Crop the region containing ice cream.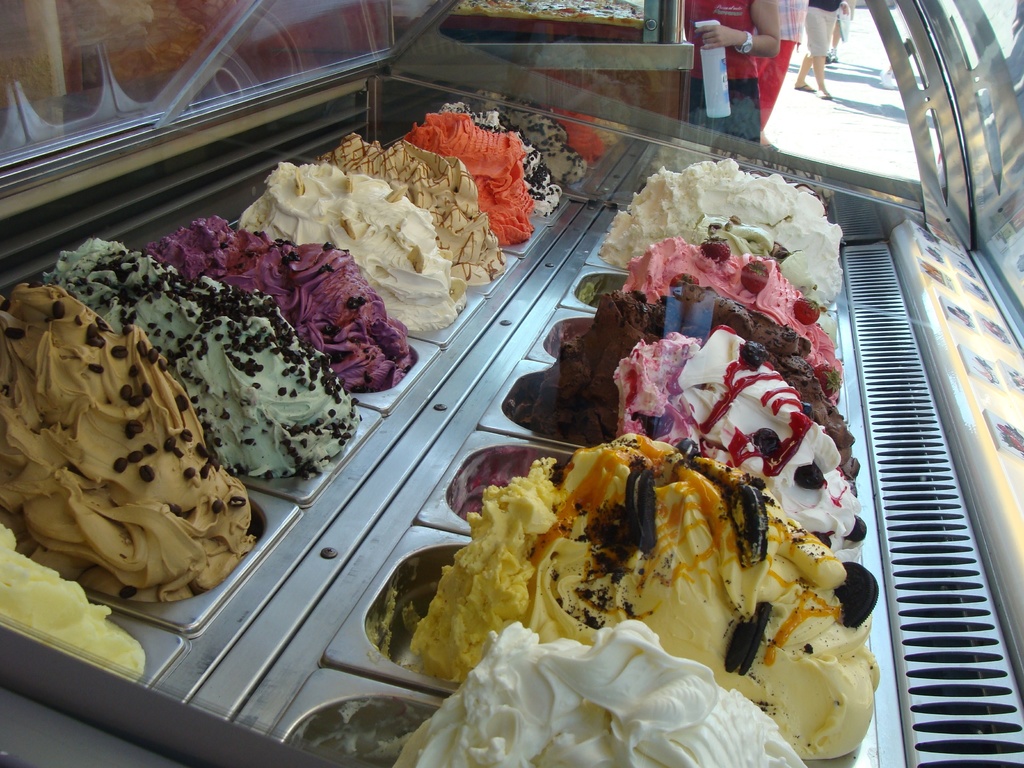
Crop region: box=[402, 115, 547, 241].
